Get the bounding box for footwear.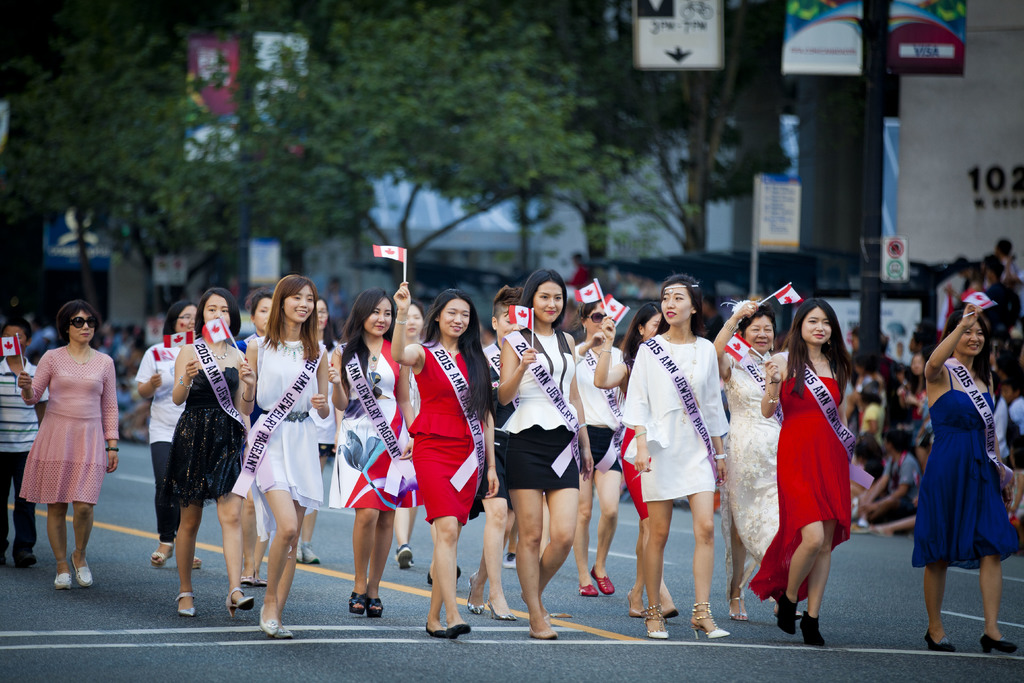
bbox(278, 623, 291, 637).
